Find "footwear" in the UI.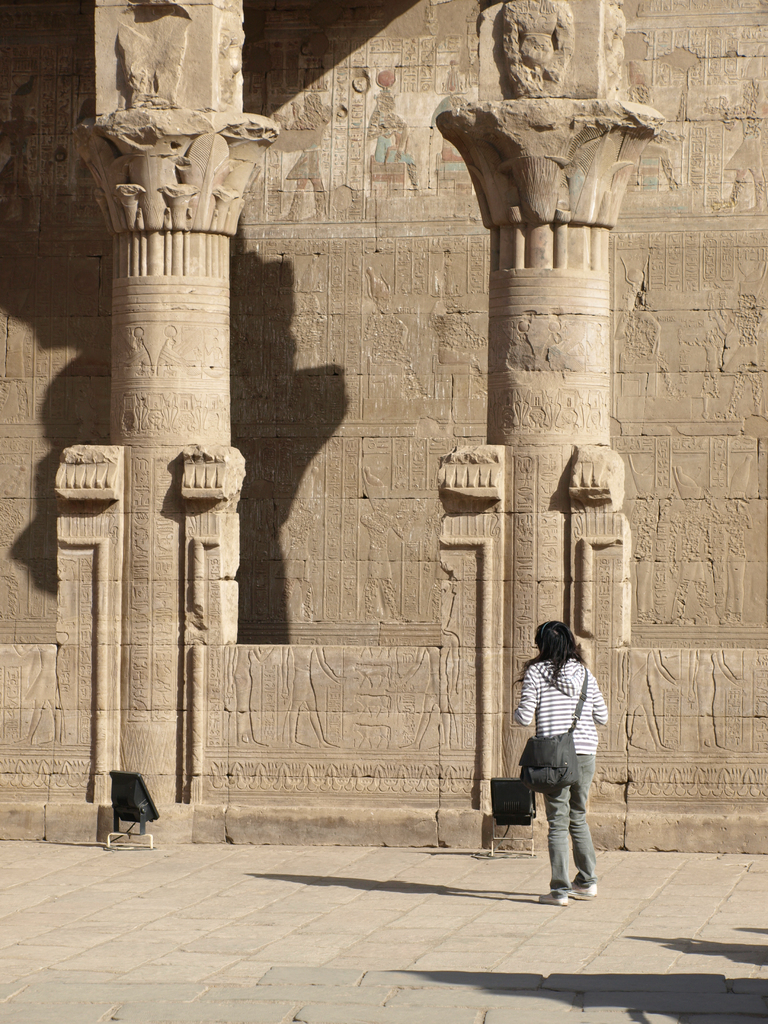
UI element at 536,889,571,908.
